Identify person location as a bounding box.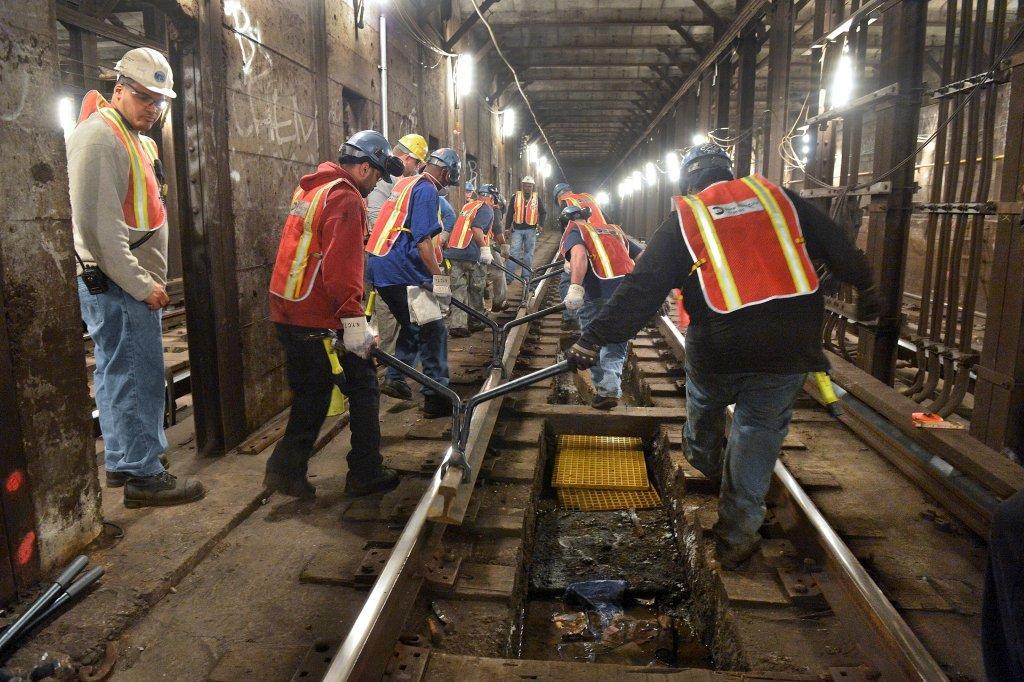
563 140 882 578.
